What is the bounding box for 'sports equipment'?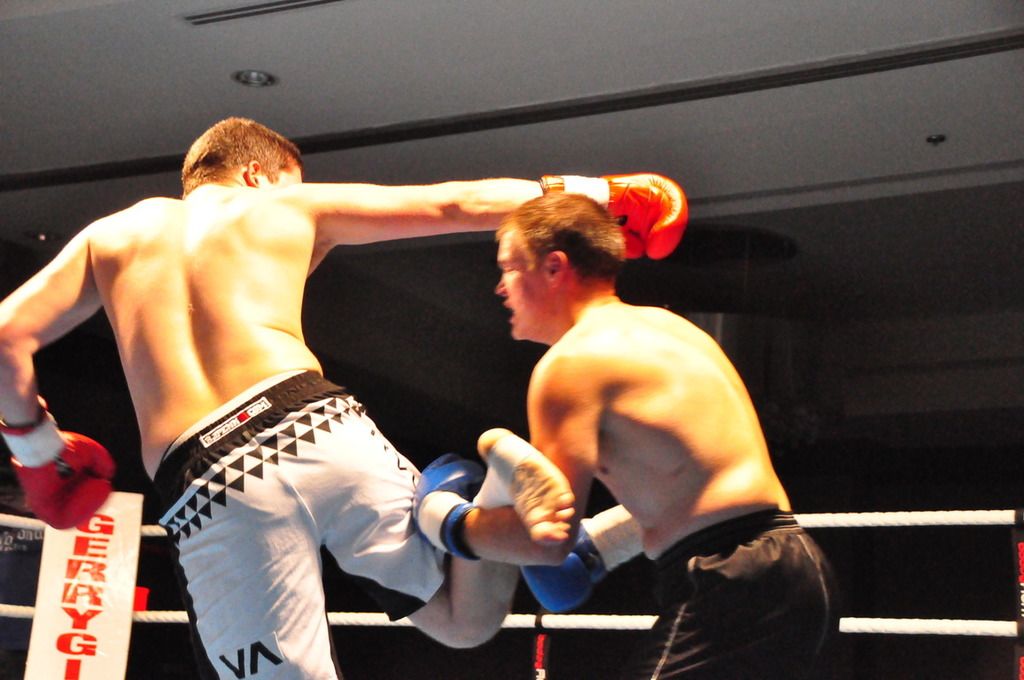
x1=537, y1=166, x2=688, y2=262.
